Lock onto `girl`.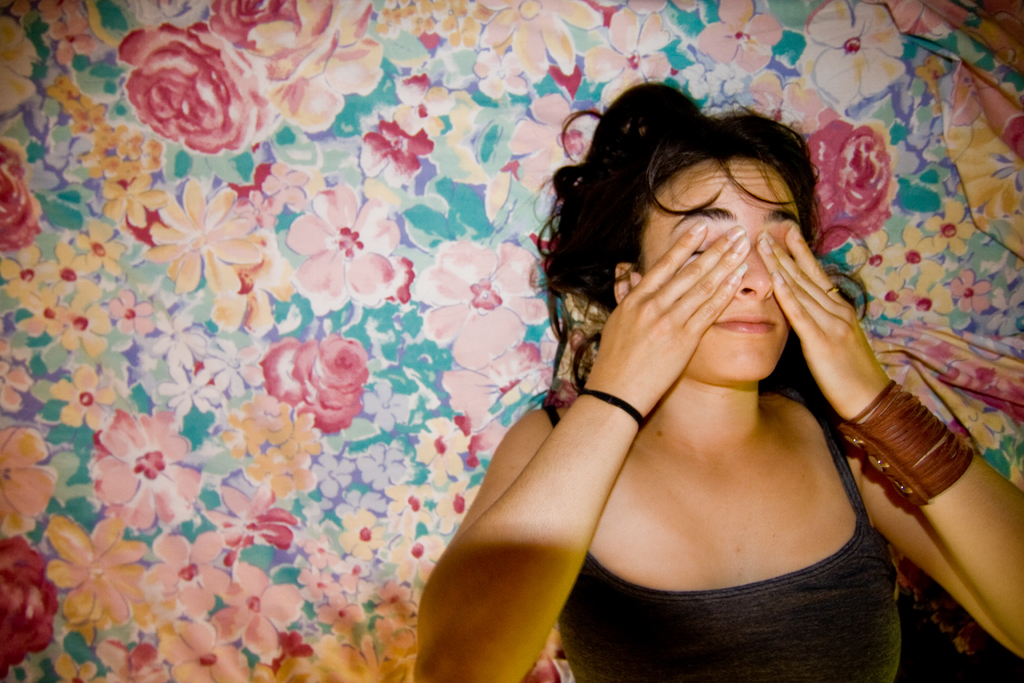
Locked: 408:77:1023:682.
